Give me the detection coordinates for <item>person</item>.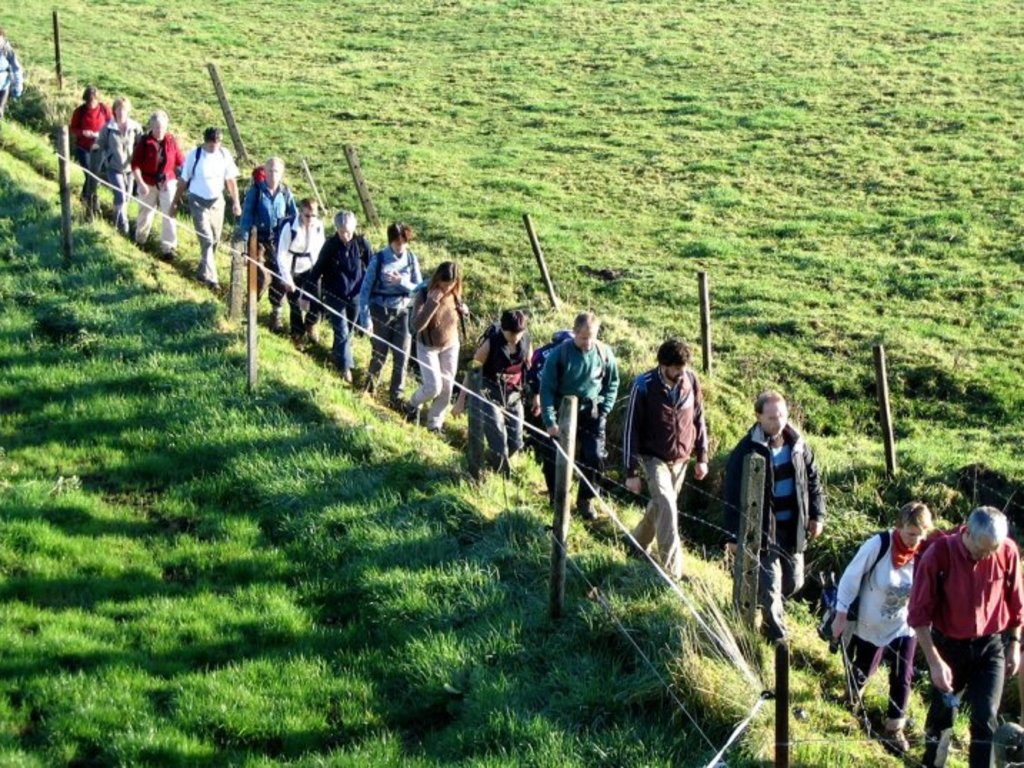
crop(176, 124, 246, 293).
